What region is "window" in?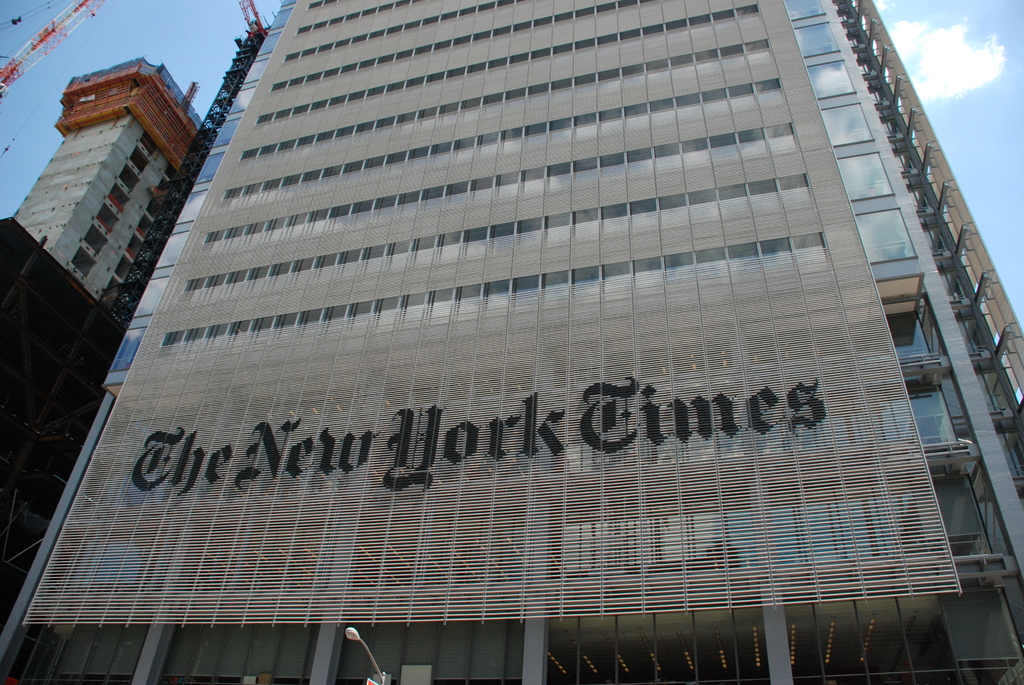
[x1=136, y1=275, x2=170, y2=317].
